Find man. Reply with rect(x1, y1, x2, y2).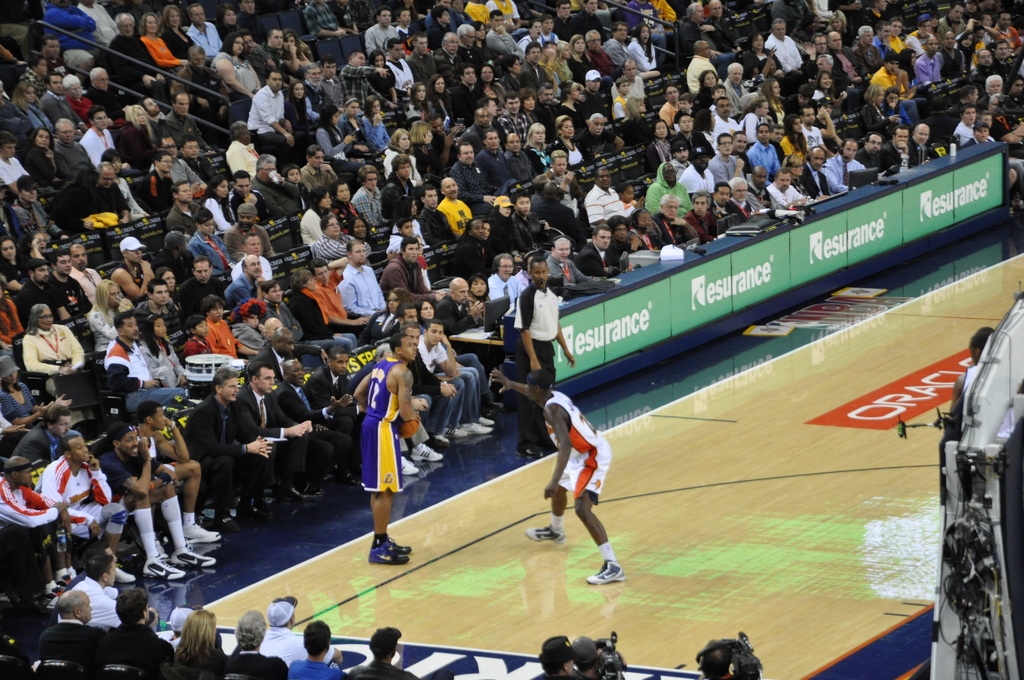
rect(625, 208, 659, 253).
